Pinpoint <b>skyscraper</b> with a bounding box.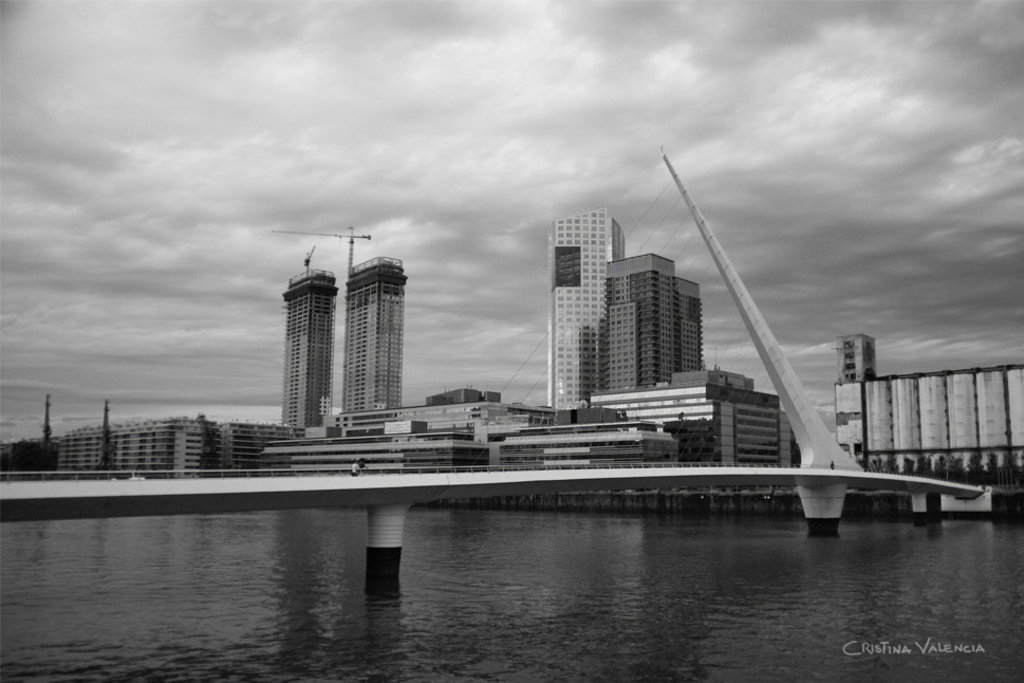
<box>599,251,711,393</box>.
